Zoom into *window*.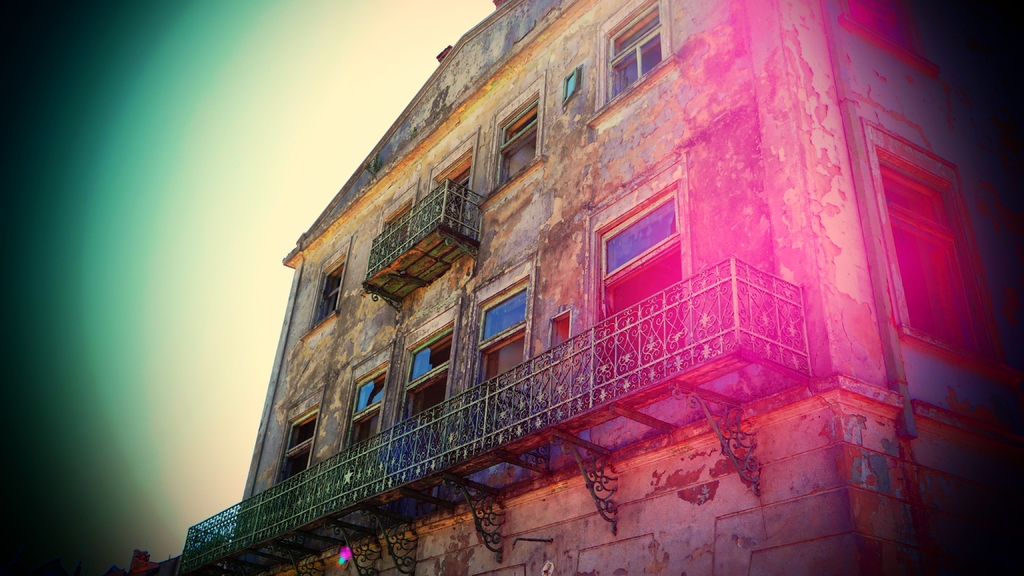
Zoom target: [385,303,461,486].
